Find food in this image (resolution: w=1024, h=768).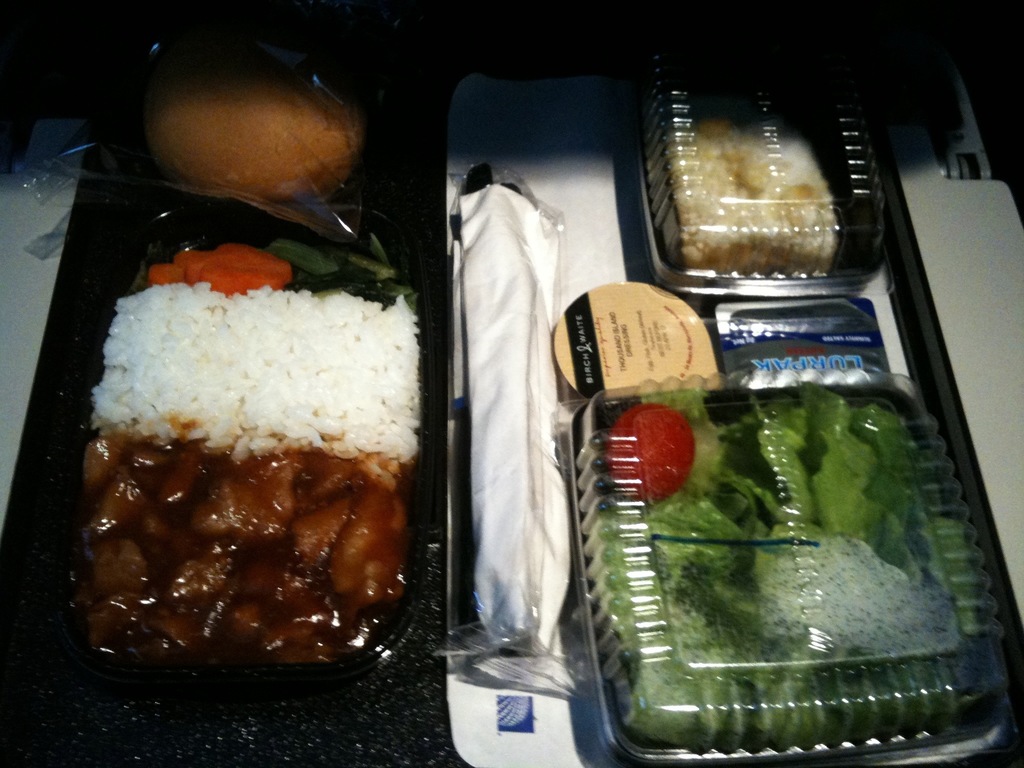
[left=589, top=388, right=991, bottom=755].
